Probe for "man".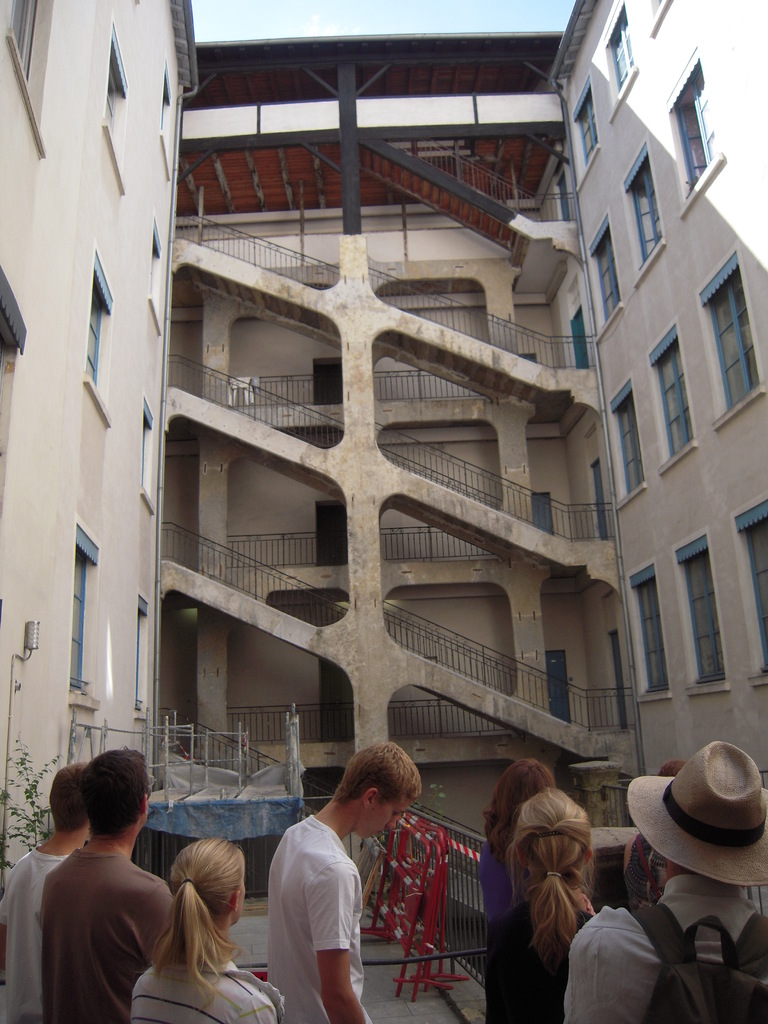
Probe result: <region>0, 760, 89, 1023</region>.
